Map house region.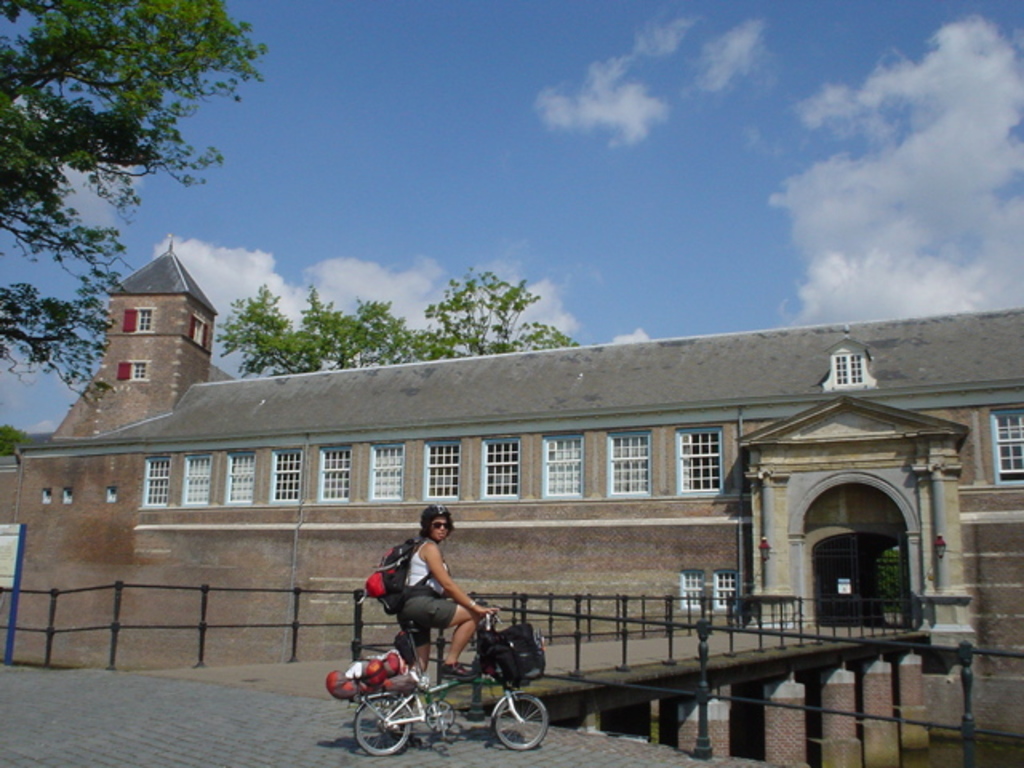
Mapped to box=[0, 240, 1022, 712].
